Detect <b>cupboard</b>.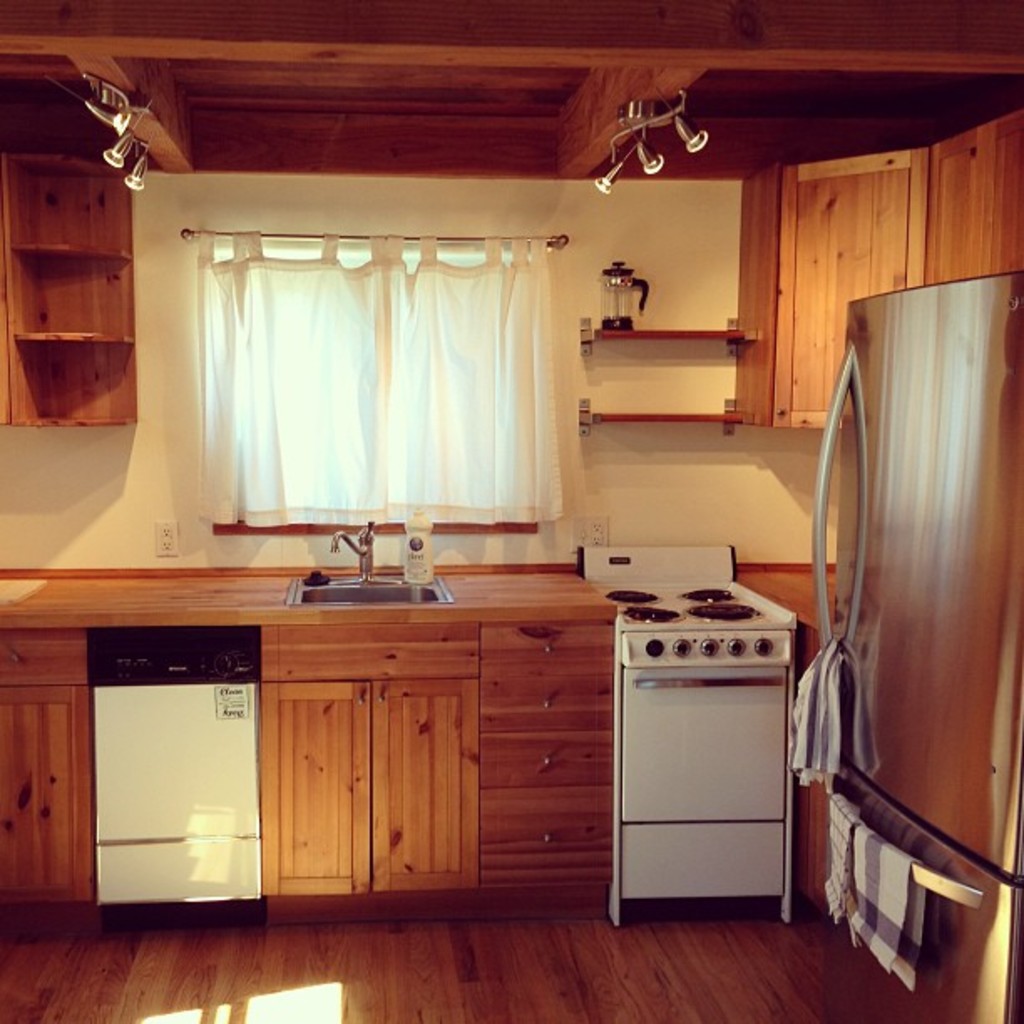
Detected at region(0, 0, 1022, 427).
